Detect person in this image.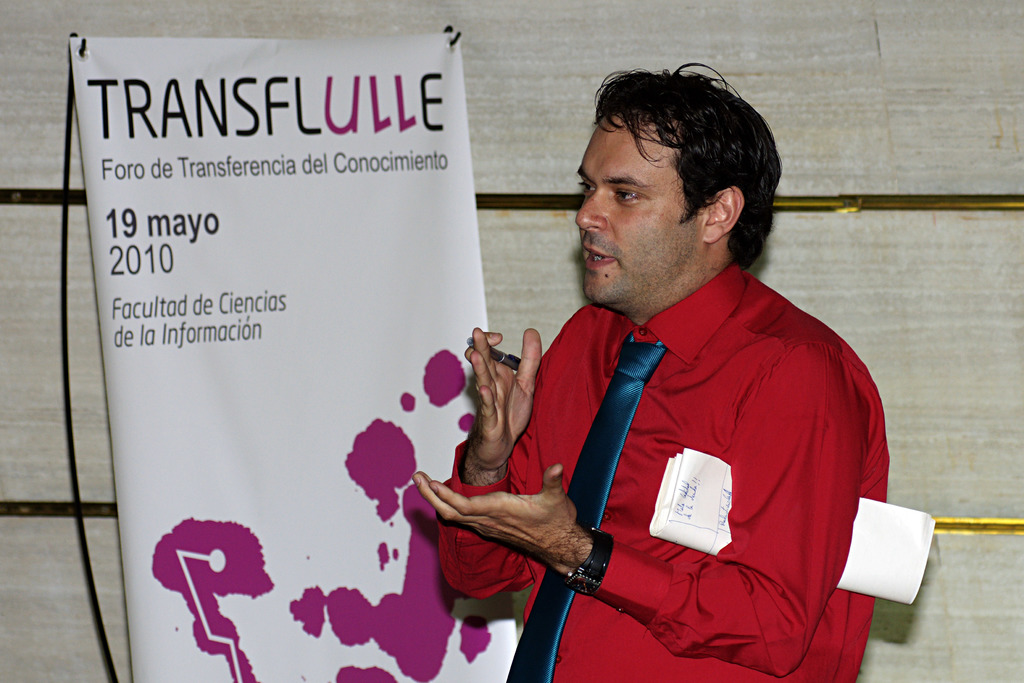
Detection: x1=402, y1=71, x2=884, y2=667.
